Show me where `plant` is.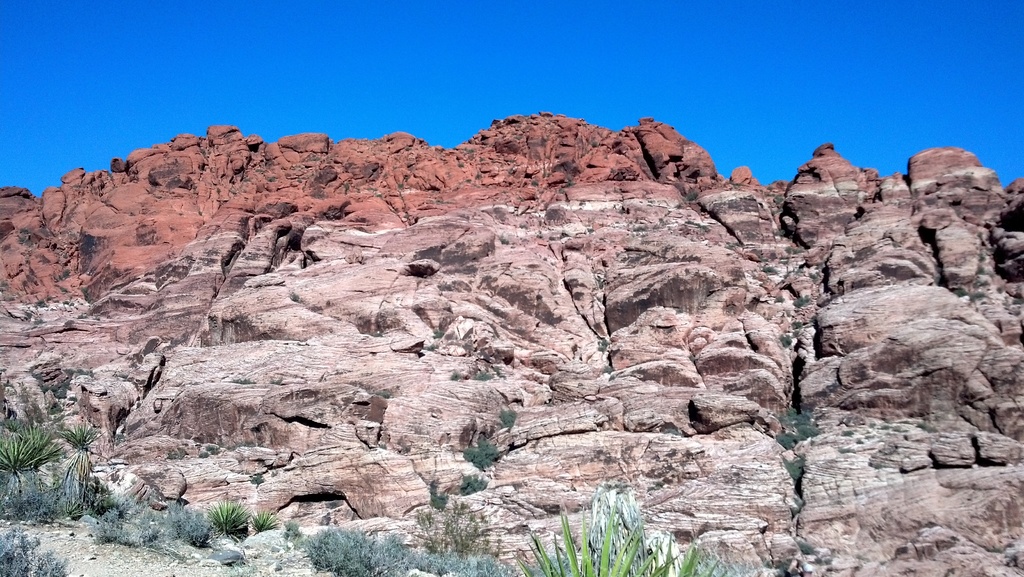
`plant` is at bbox=(976, 252, 989, 264).
